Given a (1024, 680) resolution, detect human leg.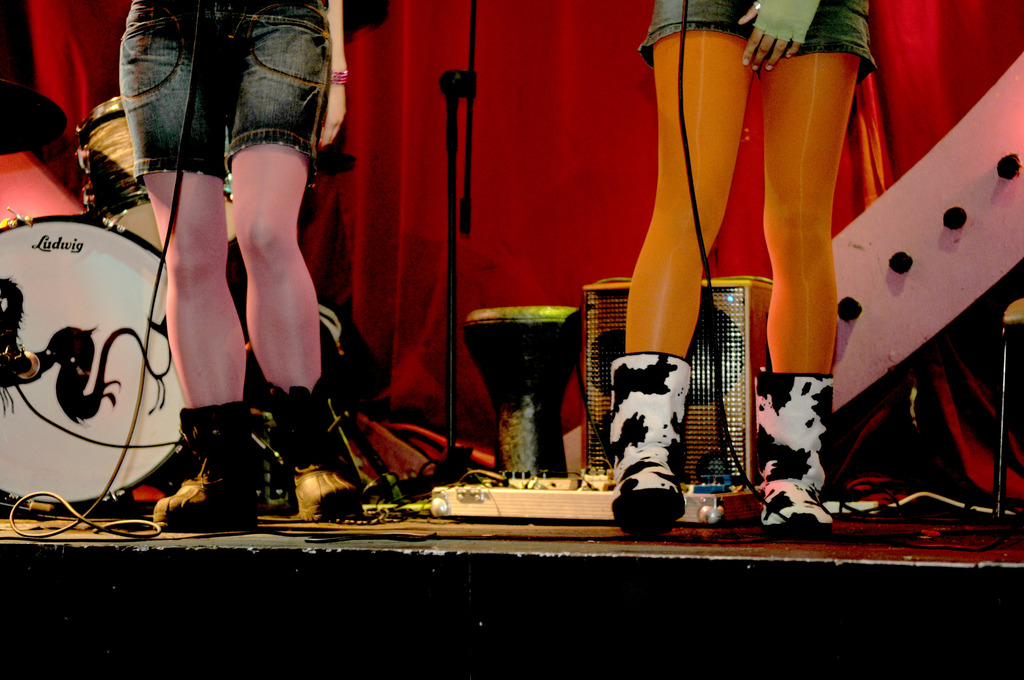
607:0:758:535.
